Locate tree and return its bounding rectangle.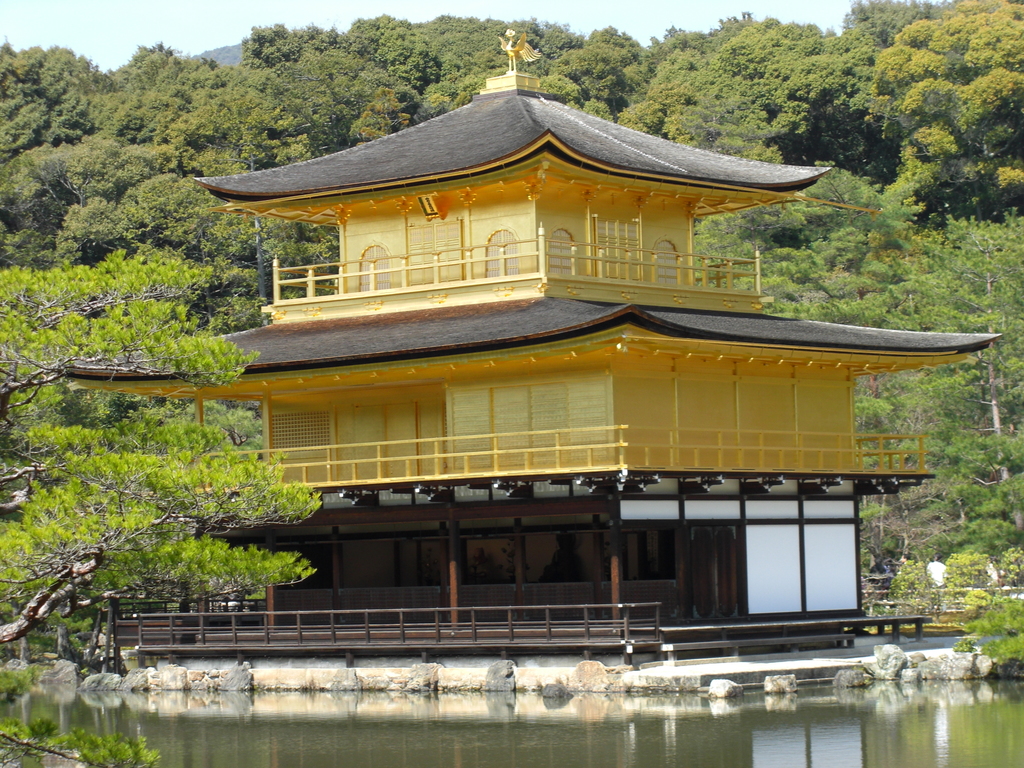
186, 74, 306, 170.
